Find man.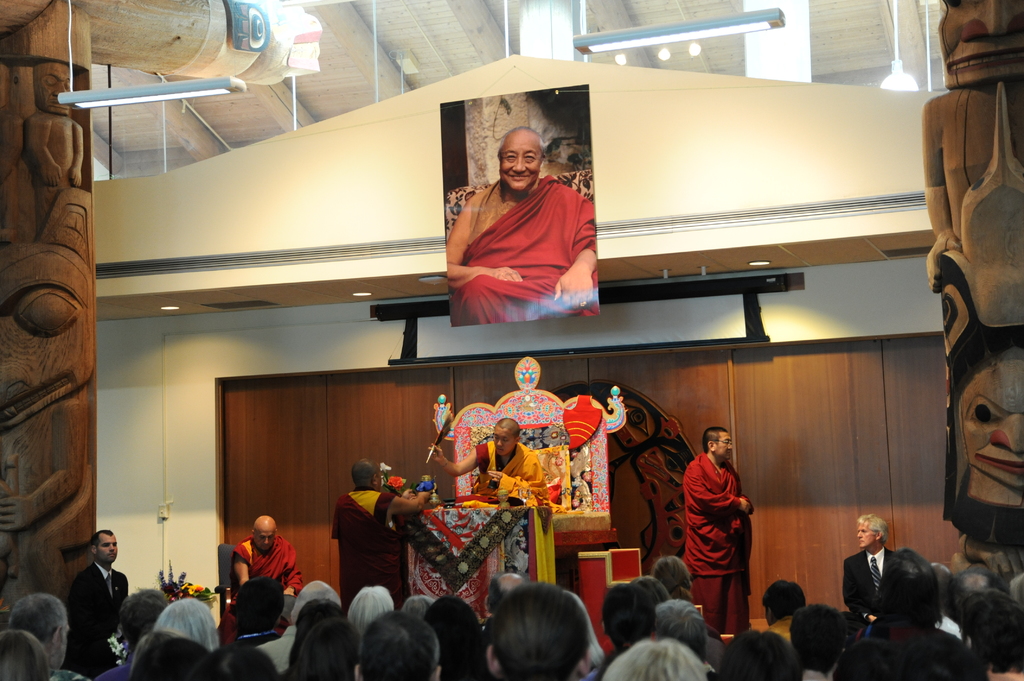
detection(228, 513, 300, 598).
